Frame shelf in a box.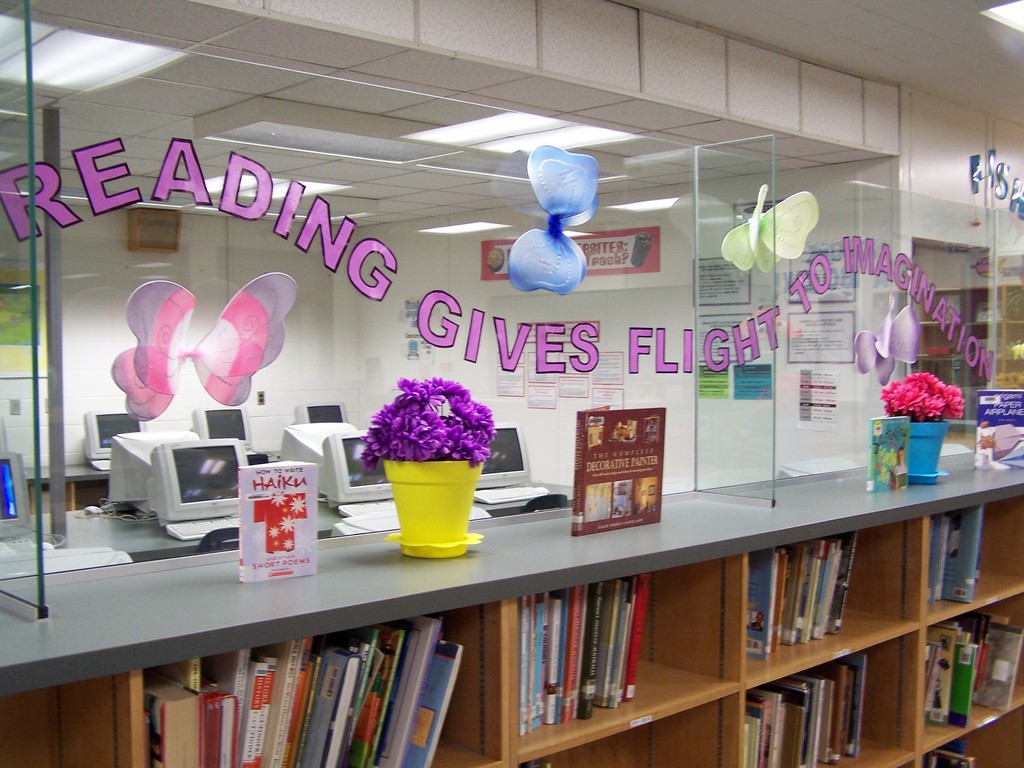
[921, 586, 1023, 755].
